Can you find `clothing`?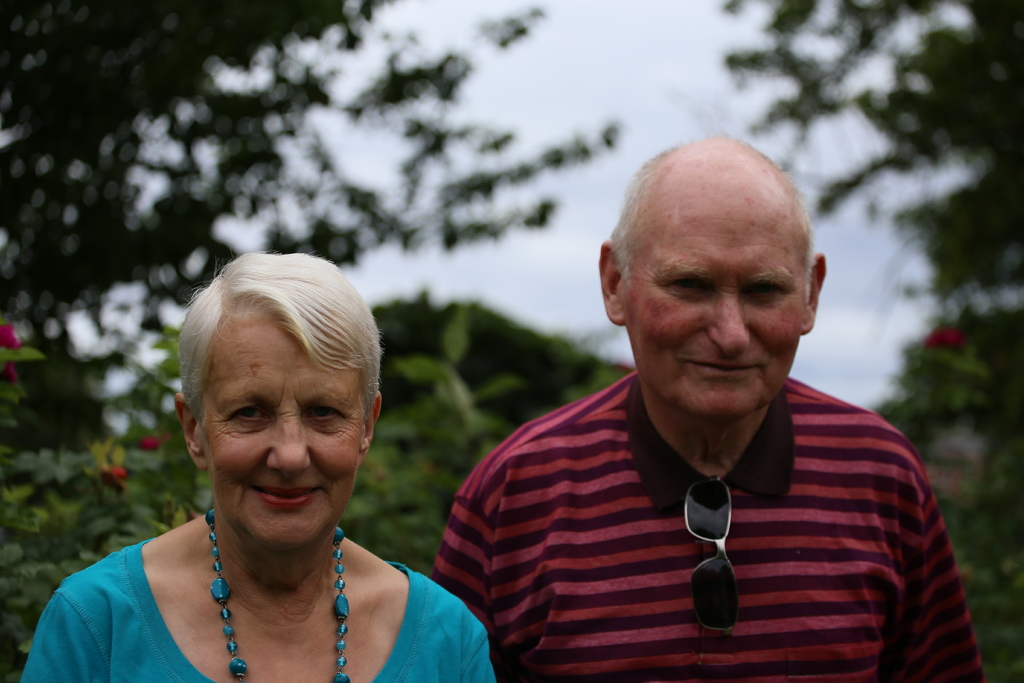
Yes, bounding box: box=[423, 362, 991, 658].
